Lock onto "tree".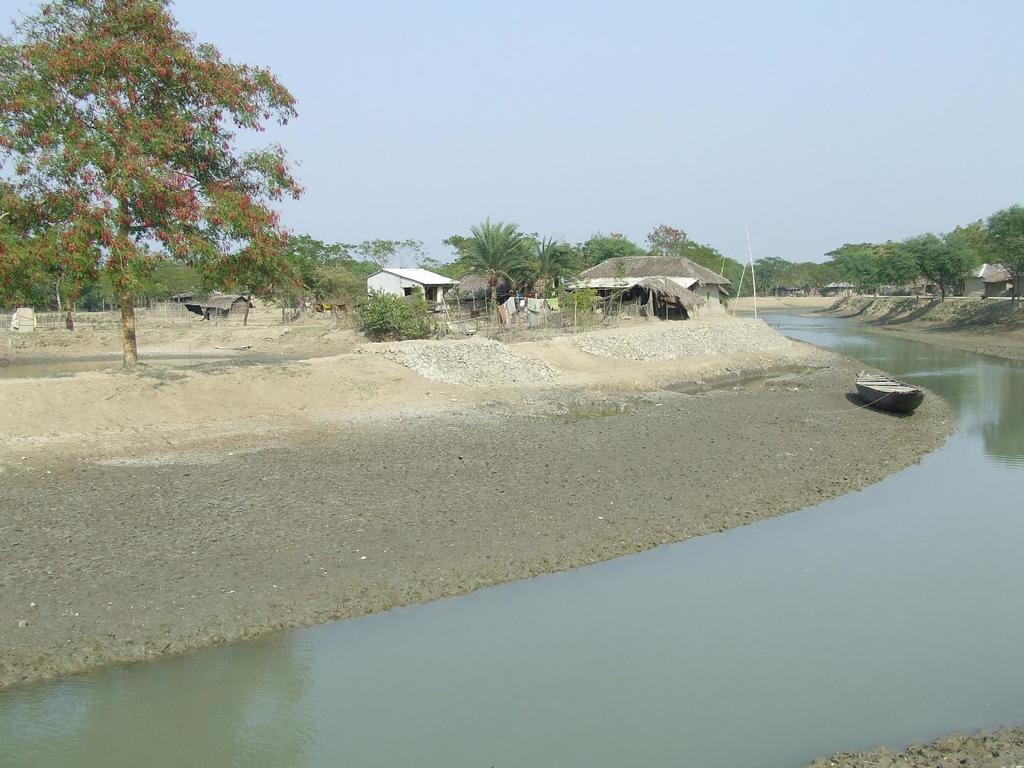
Locked: box=[361, 236, 403, 273].
